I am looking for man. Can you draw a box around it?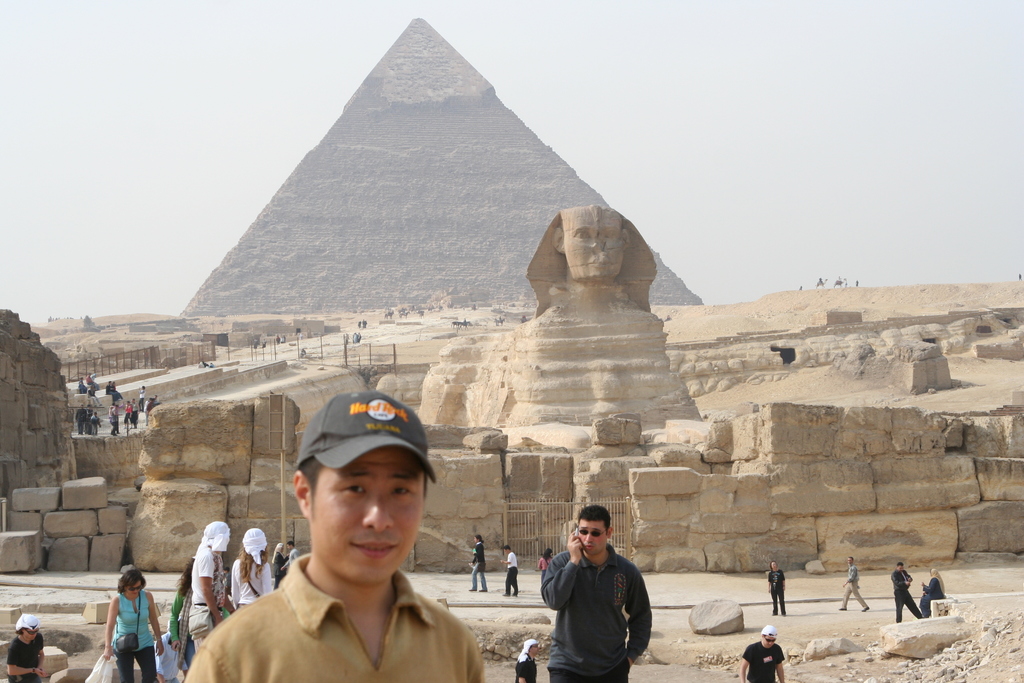
Sure, the bounding box is bbox=[74, 404, 84, 434].
